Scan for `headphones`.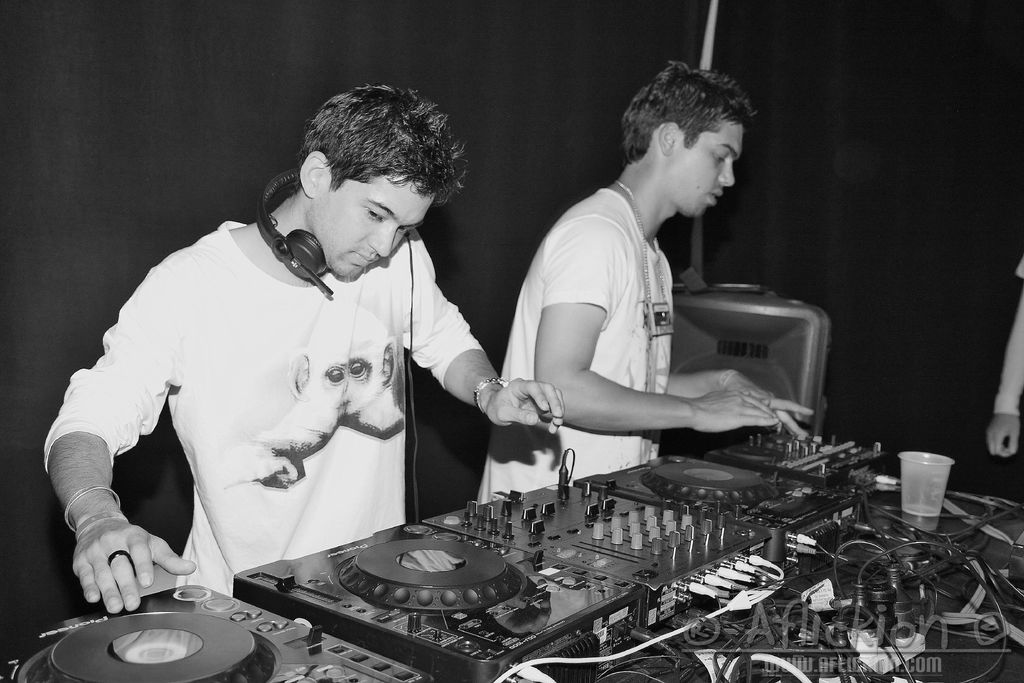
Scan result: (left=254, top=164, right=335, bottom=297).
